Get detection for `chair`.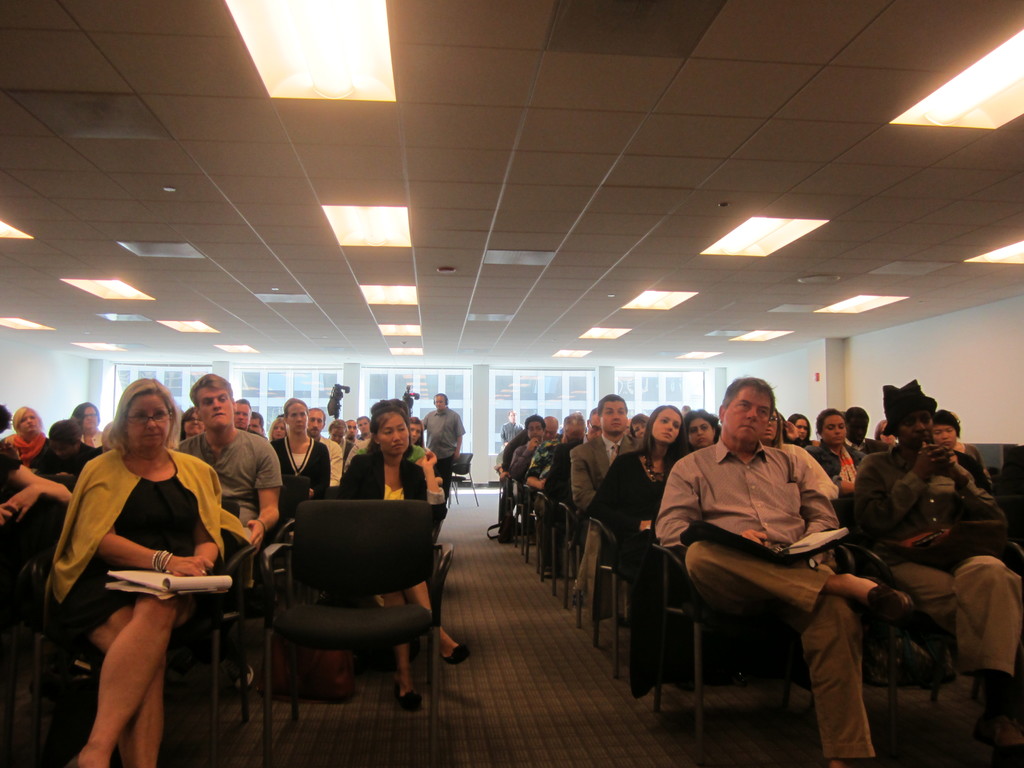
Detection: {"left": 445, "top": 451, "right": 480, "bottom": 505}.
